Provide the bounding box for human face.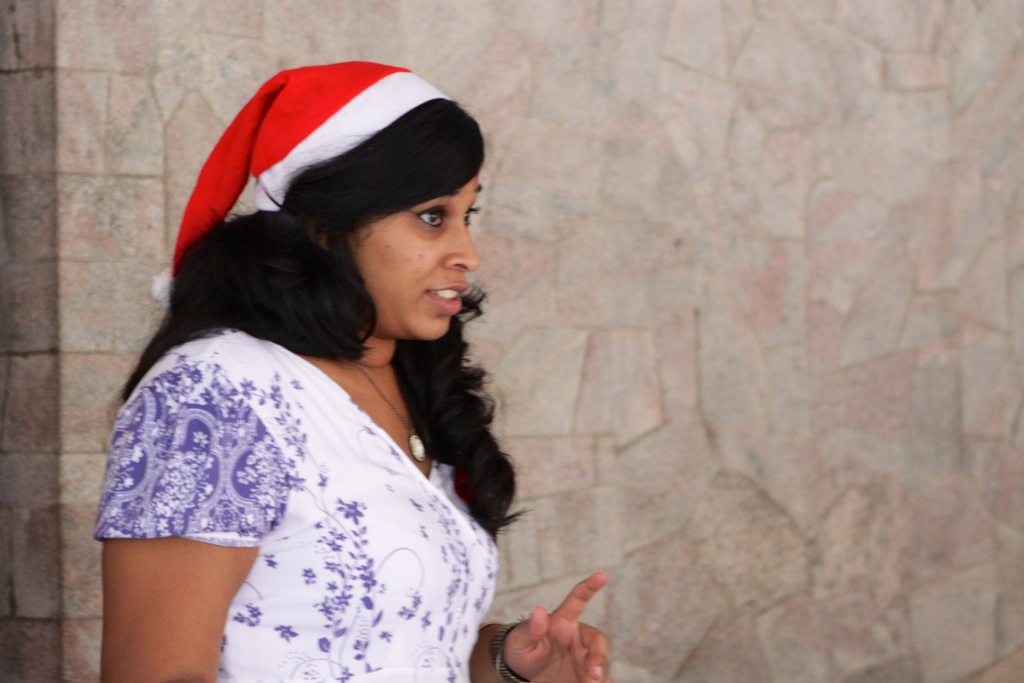
{"x1": 335, "y1": 145, "x2": 481, "y2": 350}.
